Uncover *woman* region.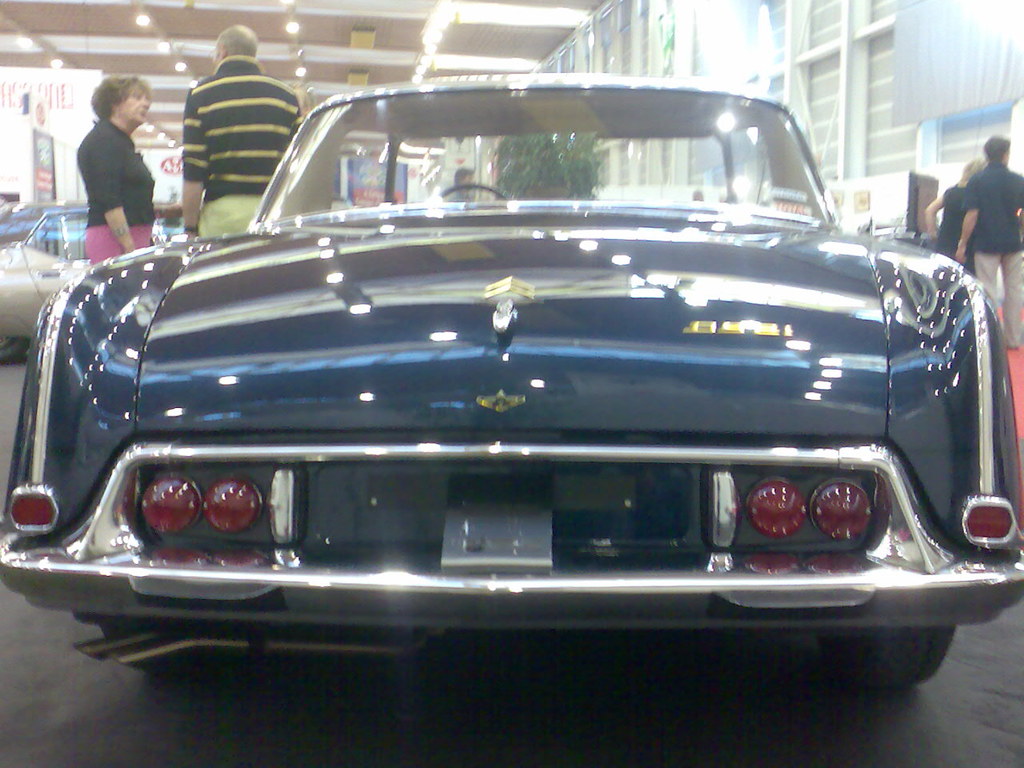
Uncovered: bbox=[53, 81, 167, 259].
